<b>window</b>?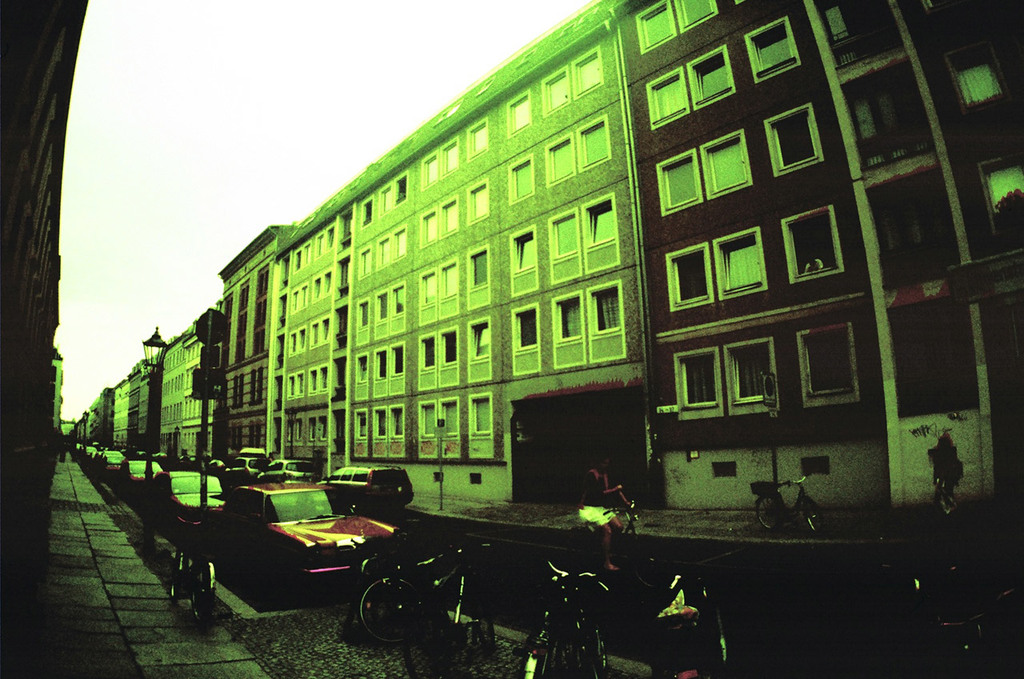
{"x1": 390, "y1": 408, "x2": 406, "y2": 438}
